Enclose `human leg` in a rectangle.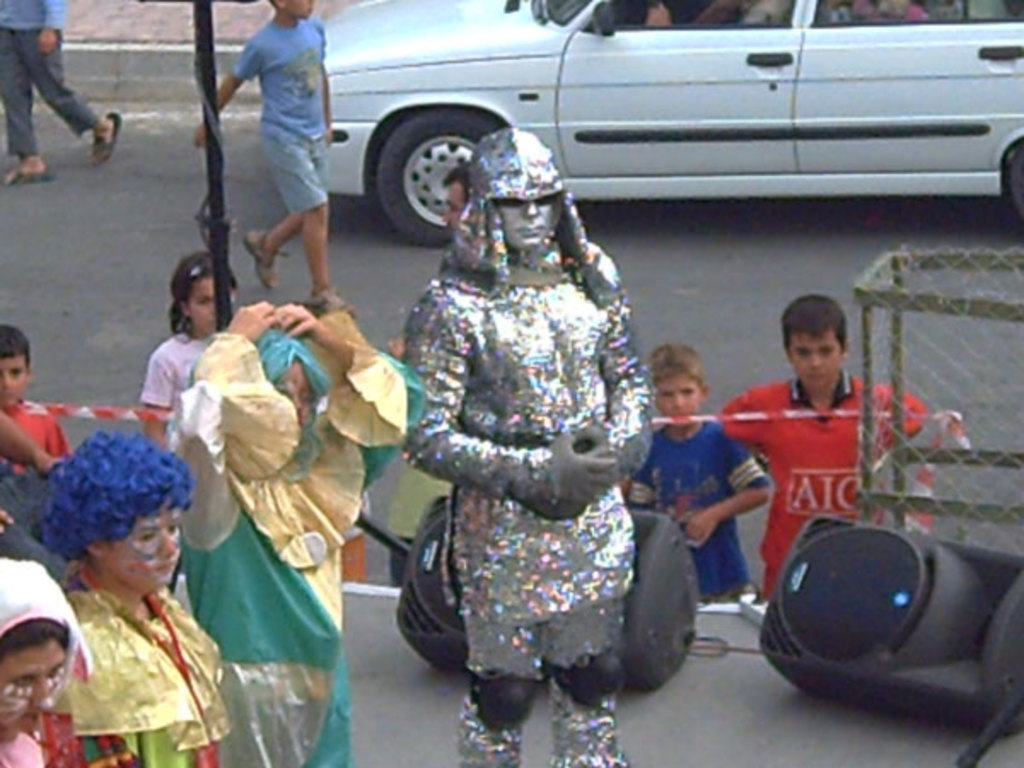
rect(15, 34, 119, 162).
